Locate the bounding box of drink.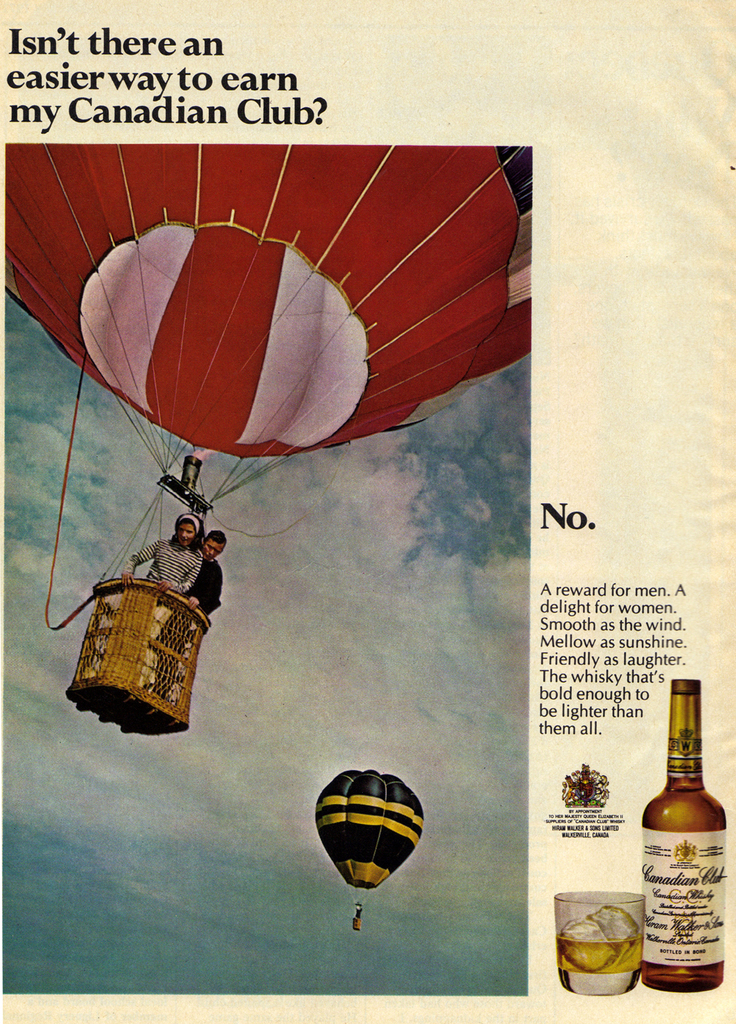
Bounding box: rect(547, 940, 636, 995).
